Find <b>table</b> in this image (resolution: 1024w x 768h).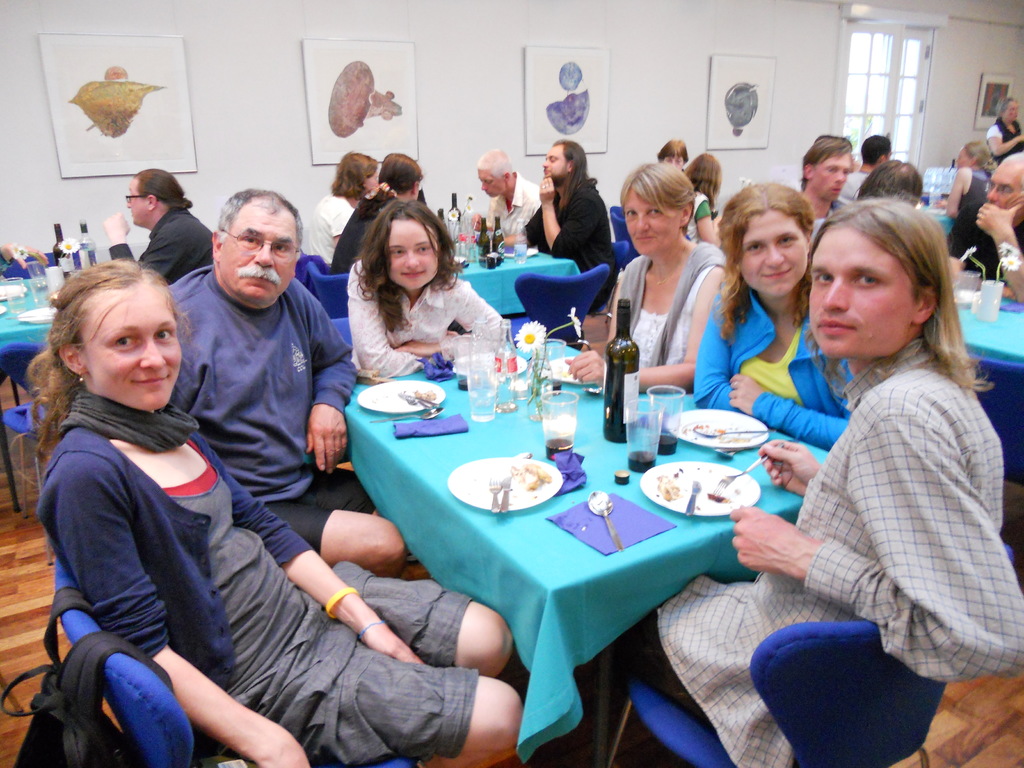
<box>0,255,95,353</box>.
